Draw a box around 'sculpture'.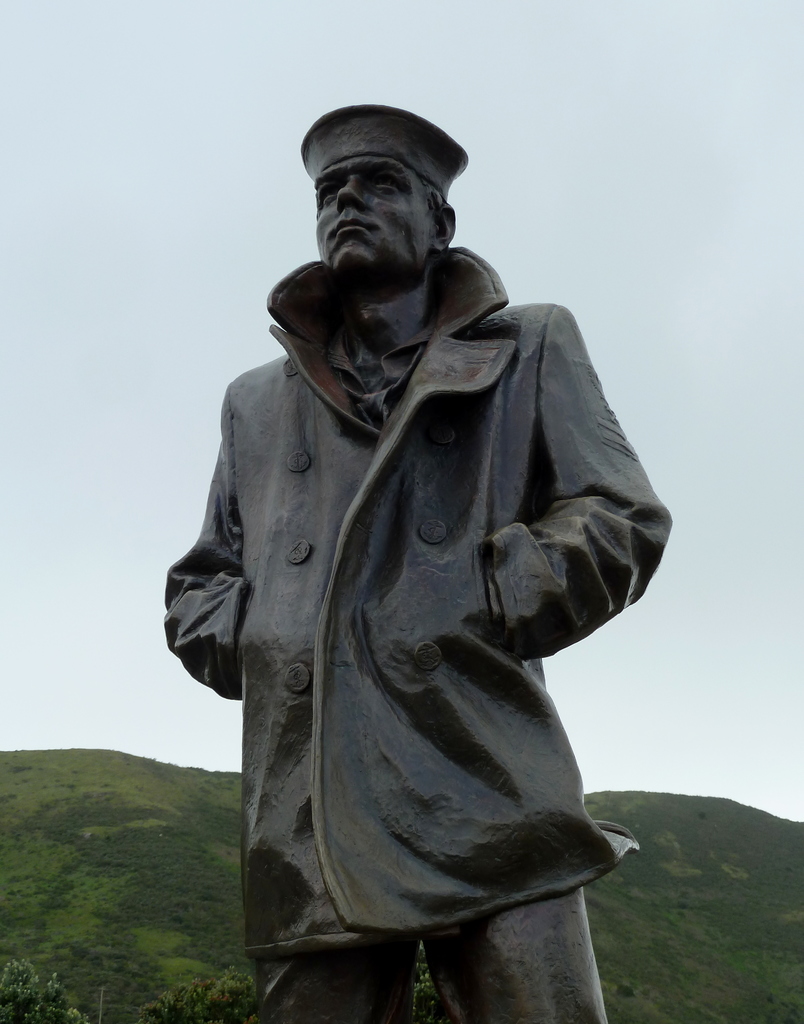
x1=170 y1=80 x2=665 y2=1023.
